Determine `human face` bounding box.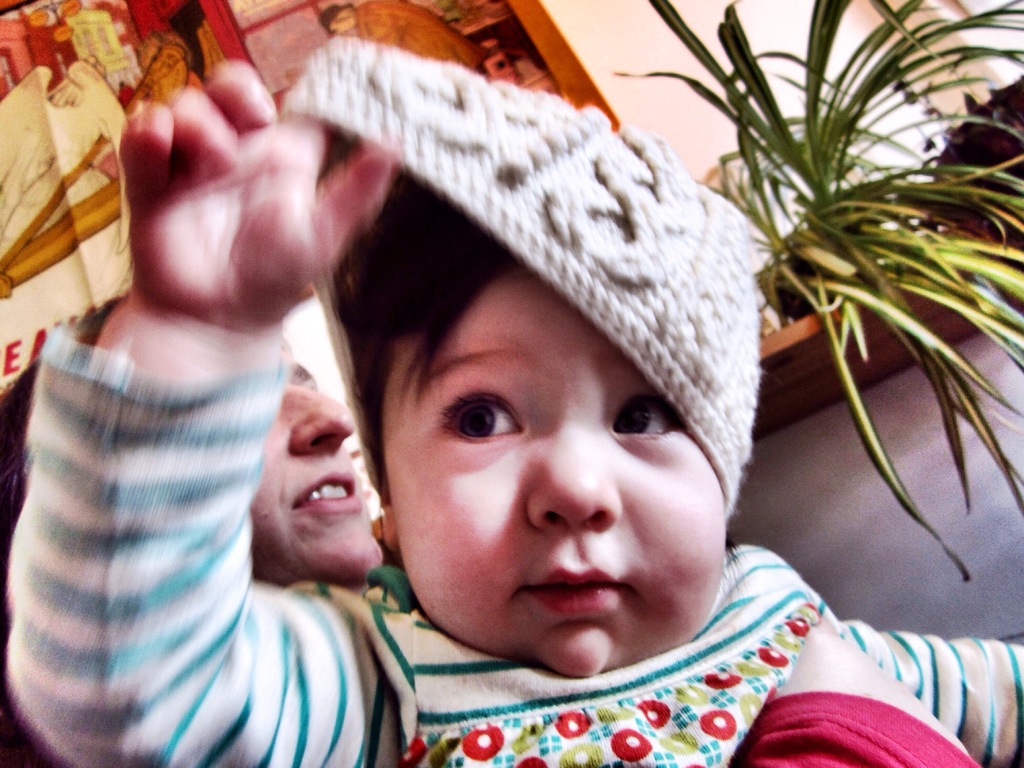
Determined: select_region(382, 266, 727, 678).
